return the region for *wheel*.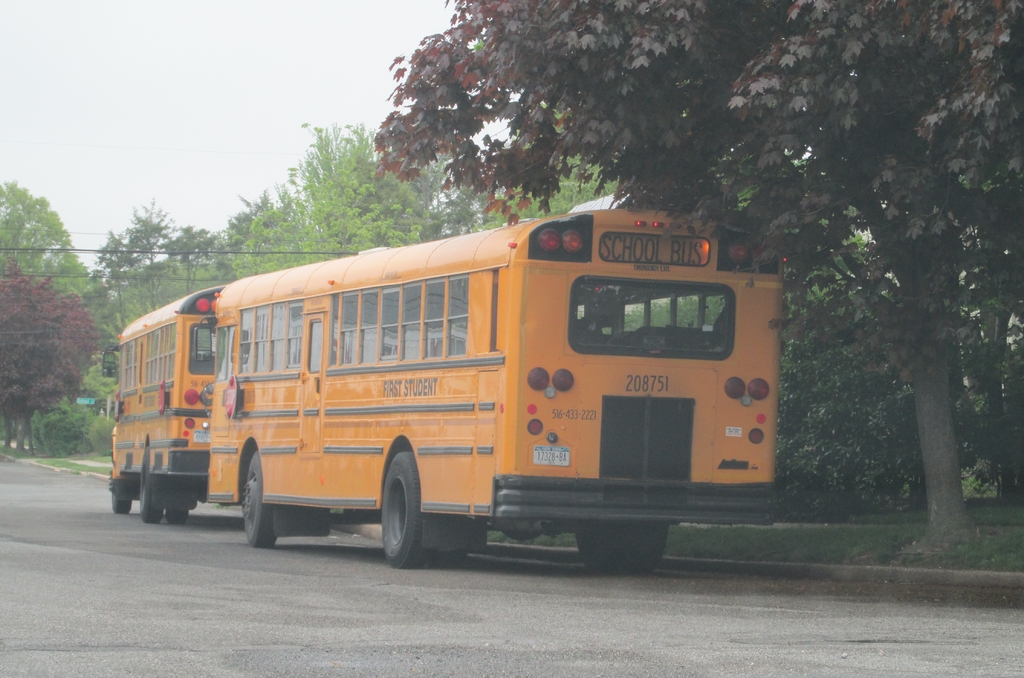
pyautogui.locateOnScreen(109, 471, 129, 513).
